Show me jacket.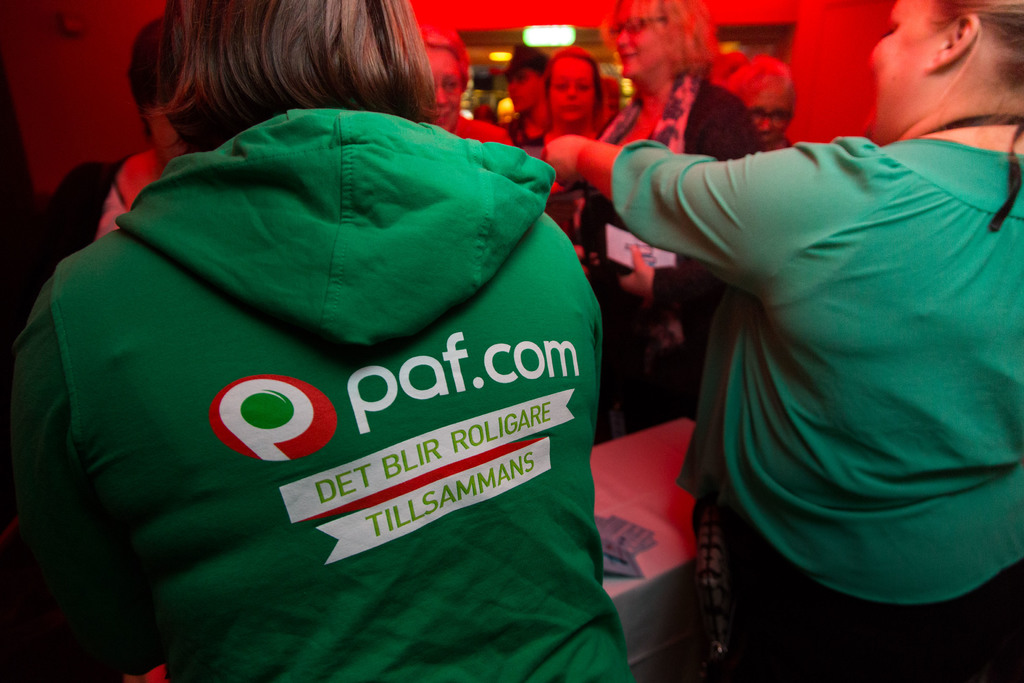
jacket is here: 19, 40, 652, 682.
